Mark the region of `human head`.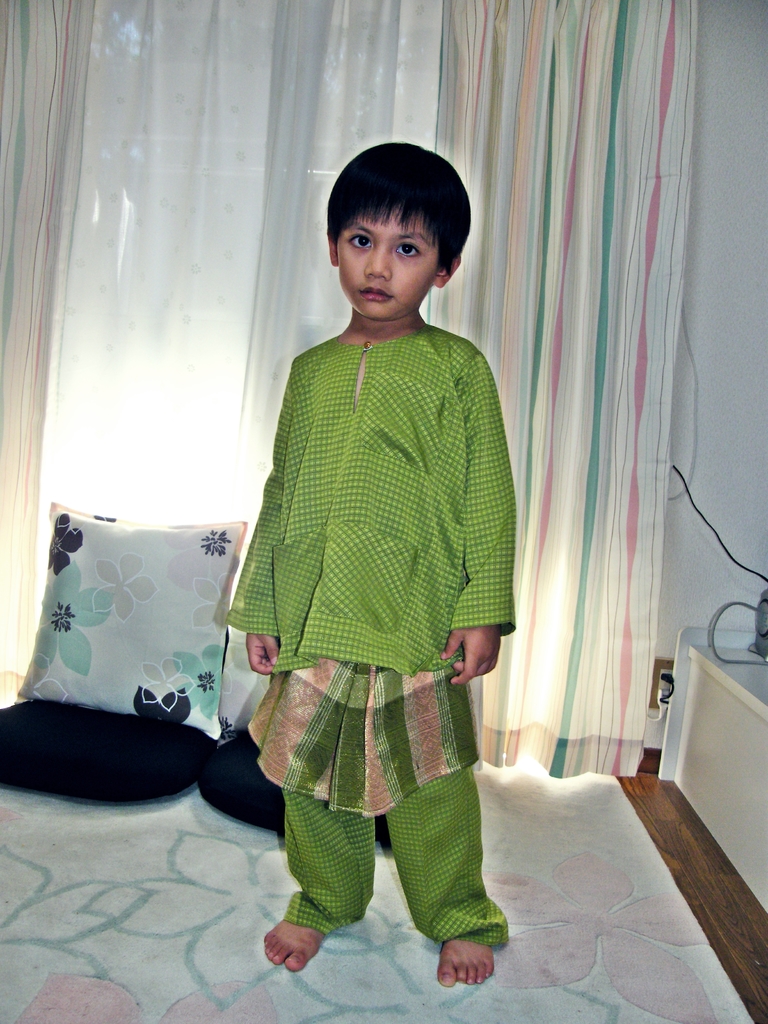
Region: 330,139,472,323.
